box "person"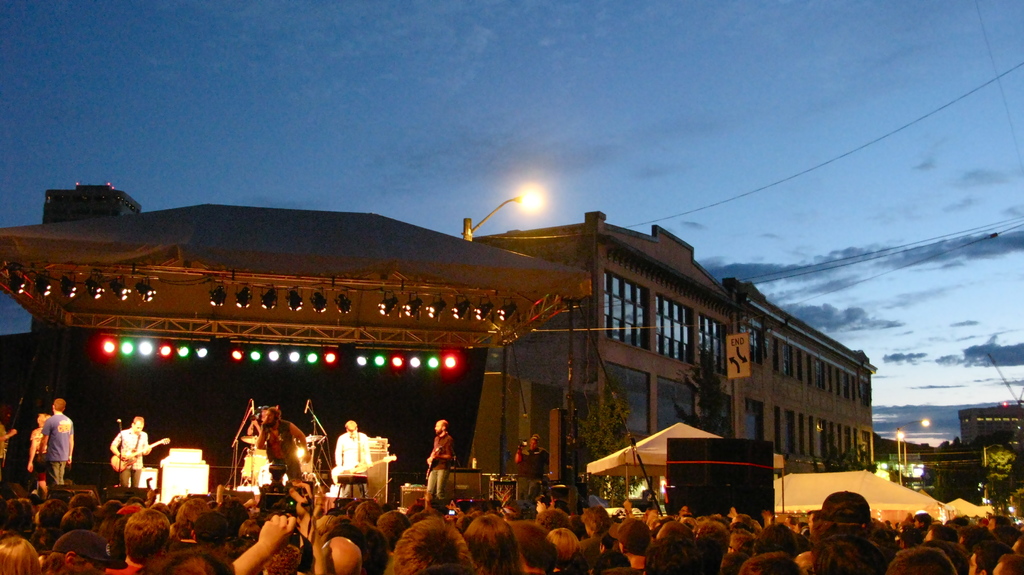
(748, 521, 801, 555)
